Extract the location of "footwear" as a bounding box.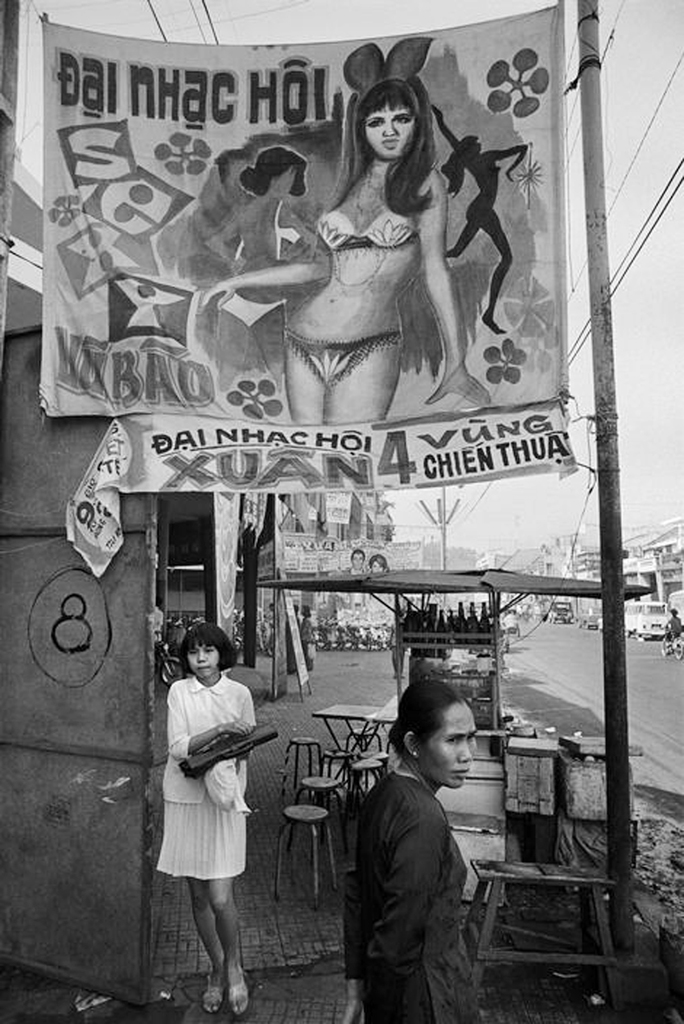
region(228, 968, 252, 1018).
